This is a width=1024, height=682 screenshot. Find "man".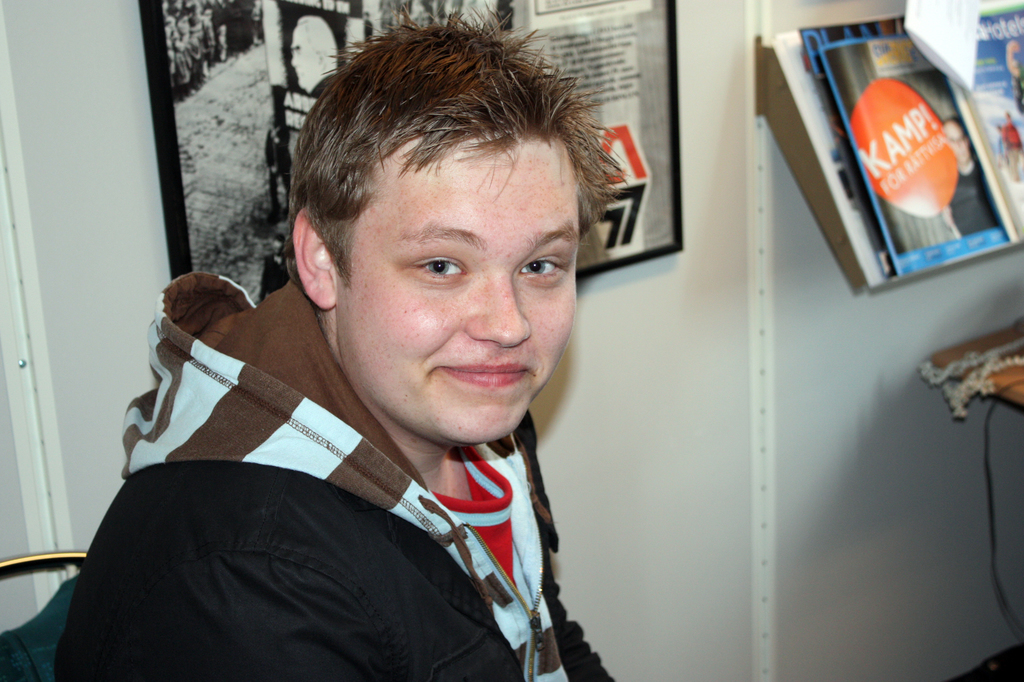
Bounding box: 60:61:701:681.
